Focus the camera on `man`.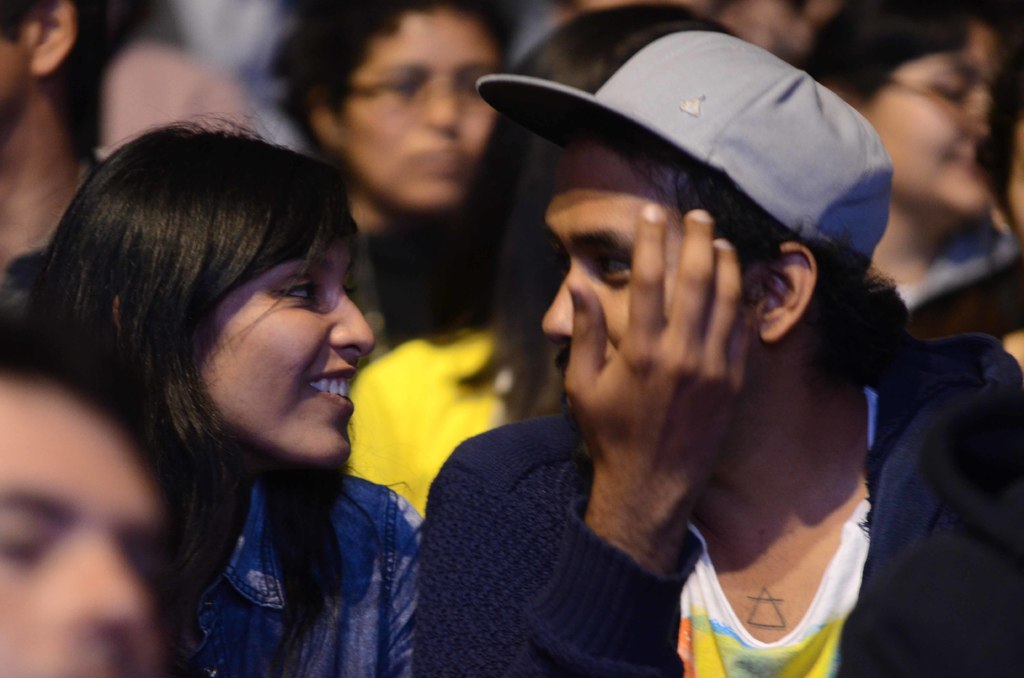
Focus region: (358,0,1023,667).
